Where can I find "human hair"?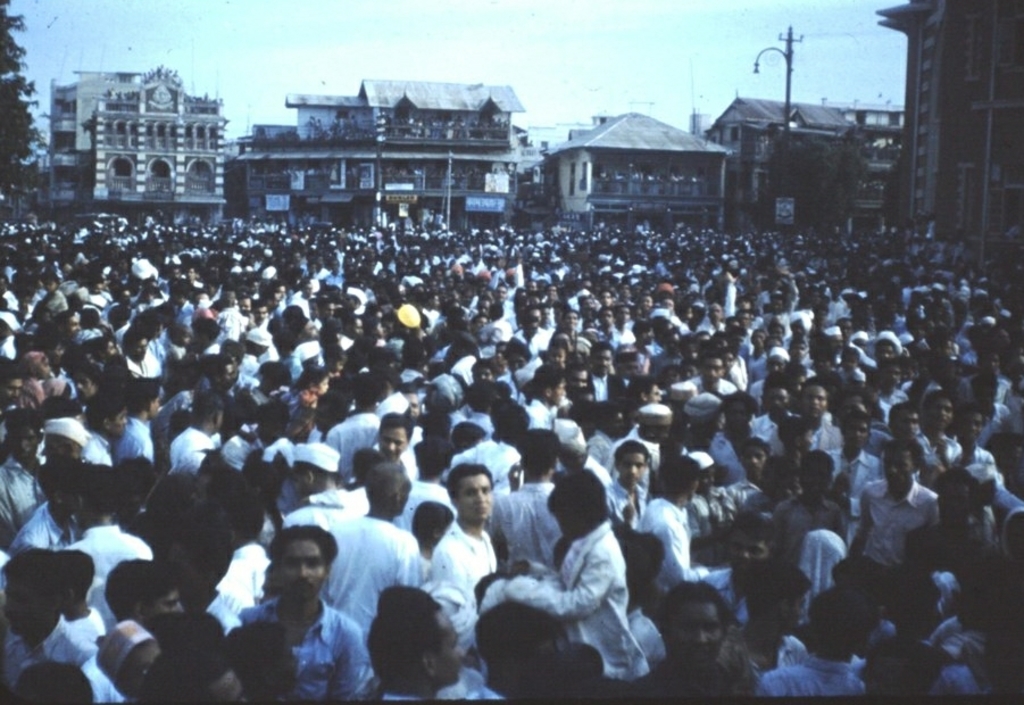
You can find it at 15:662:95:704.
